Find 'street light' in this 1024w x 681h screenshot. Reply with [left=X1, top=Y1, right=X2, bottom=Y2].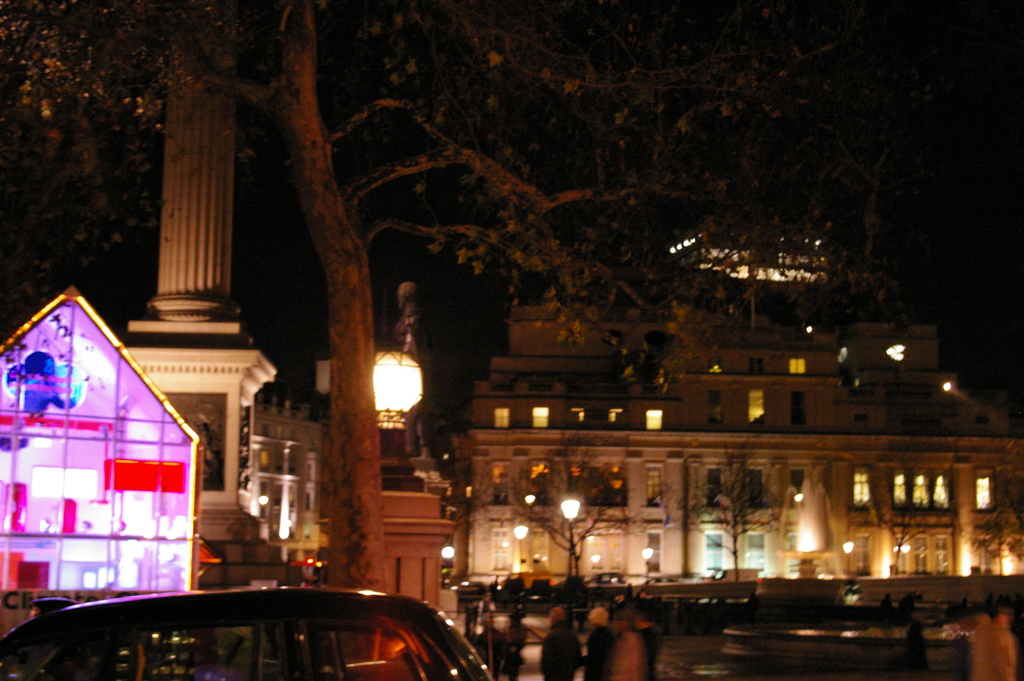
[left=840, top=536, right=854, bottom=580].
